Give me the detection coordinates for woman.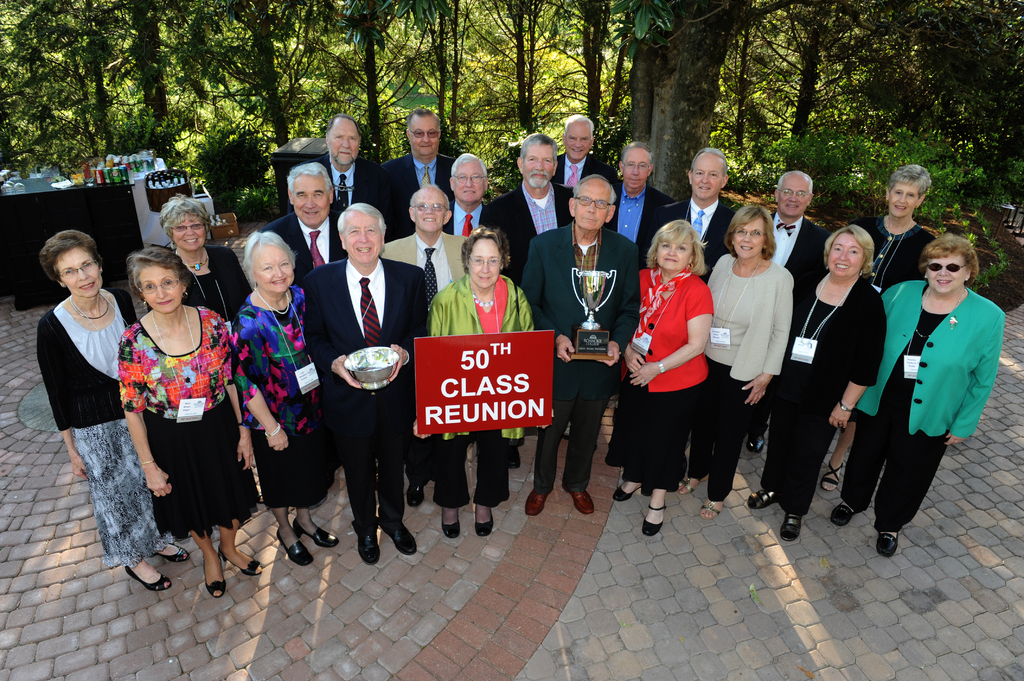
[409, 227, 538, 540].
